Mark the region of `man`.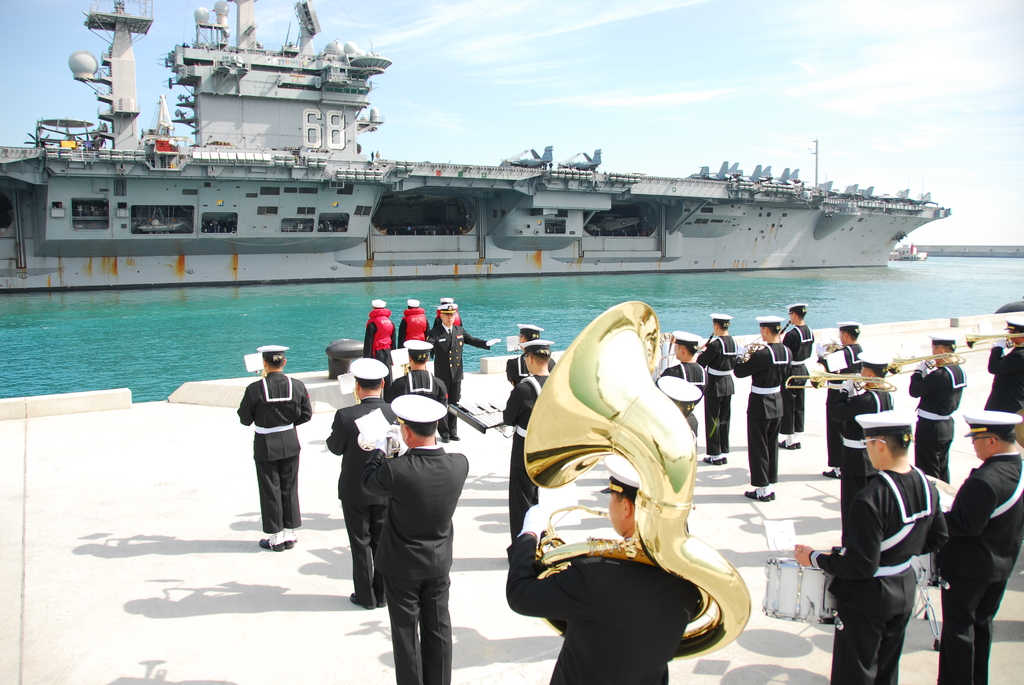
Region: x1=739, y1=309, x2=799, y2=500.
